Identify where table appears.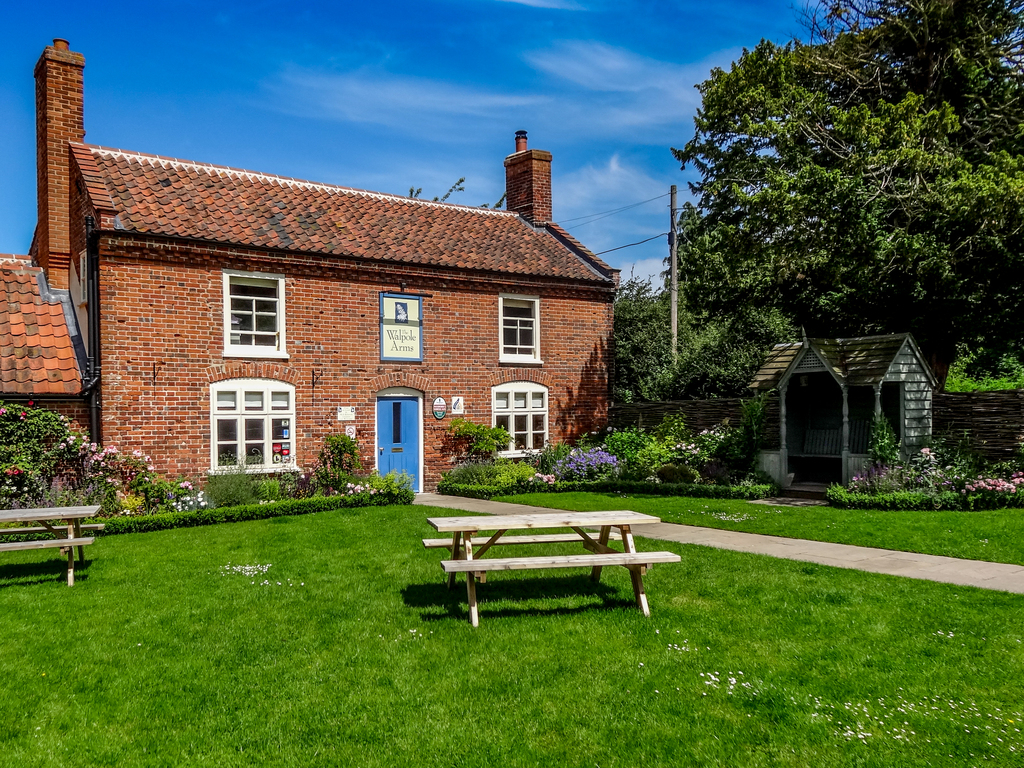
Appears at bbox=(436, 525, 659, 619).
